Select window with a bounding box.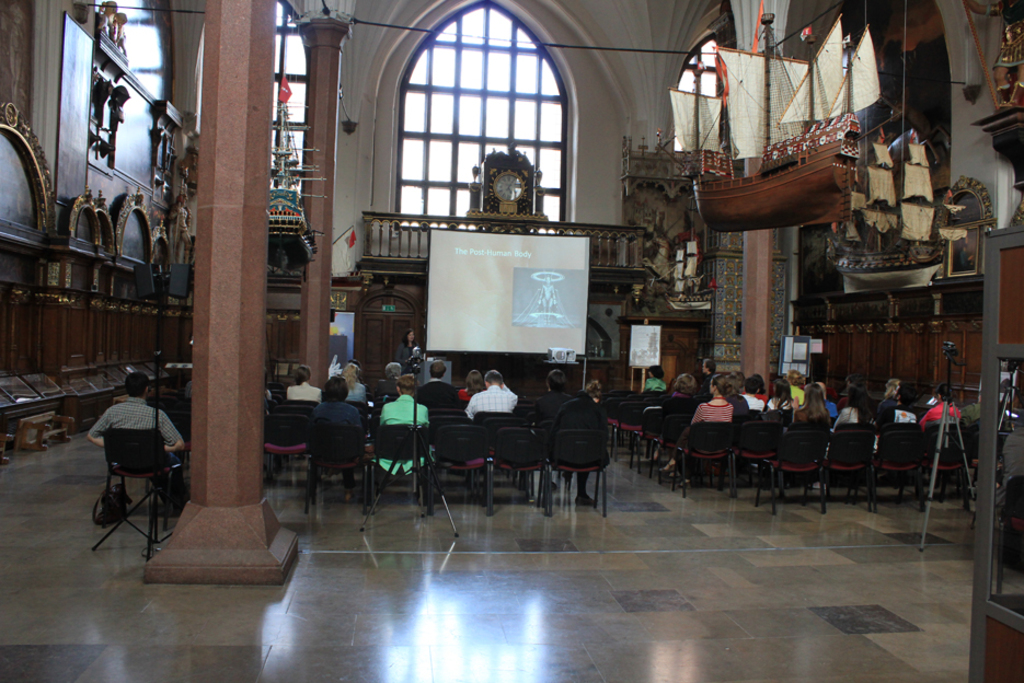
detection(365, 4, 606, 234).
